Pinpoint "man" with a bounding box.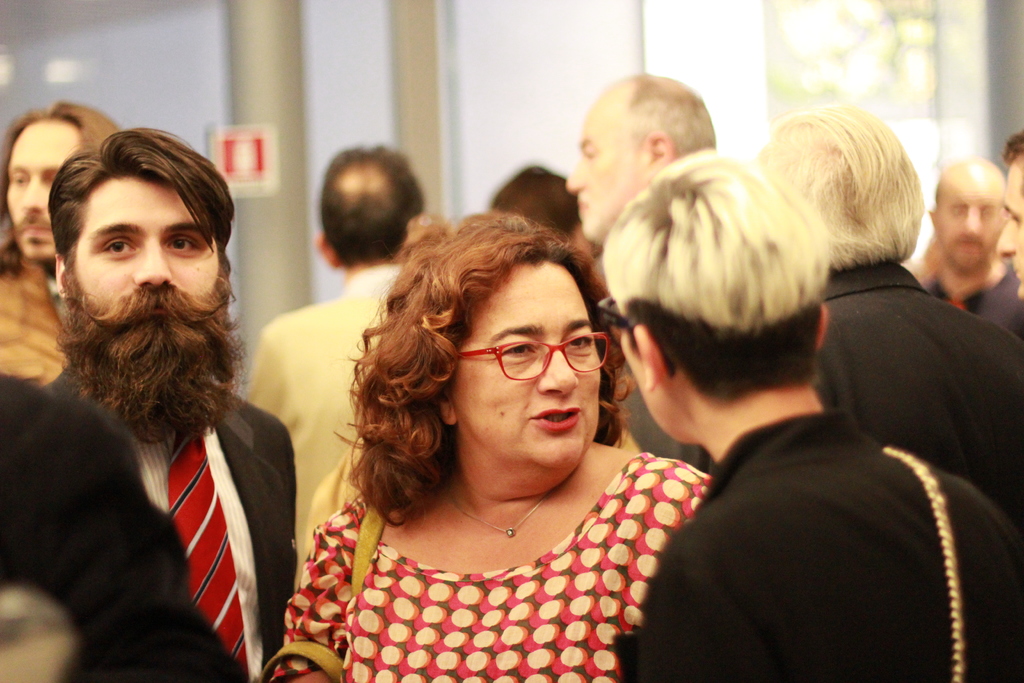
<region>995, 133, 1023, 293</region>.
